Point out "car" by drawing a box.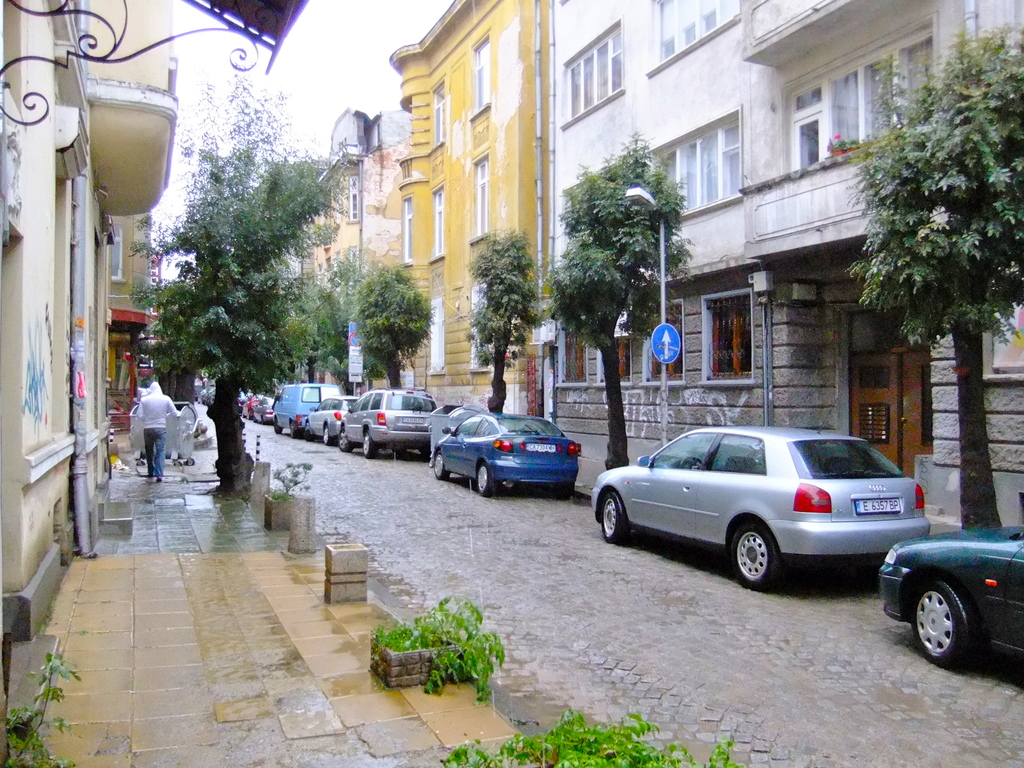
bbox=(337, 390, 437, 458).
